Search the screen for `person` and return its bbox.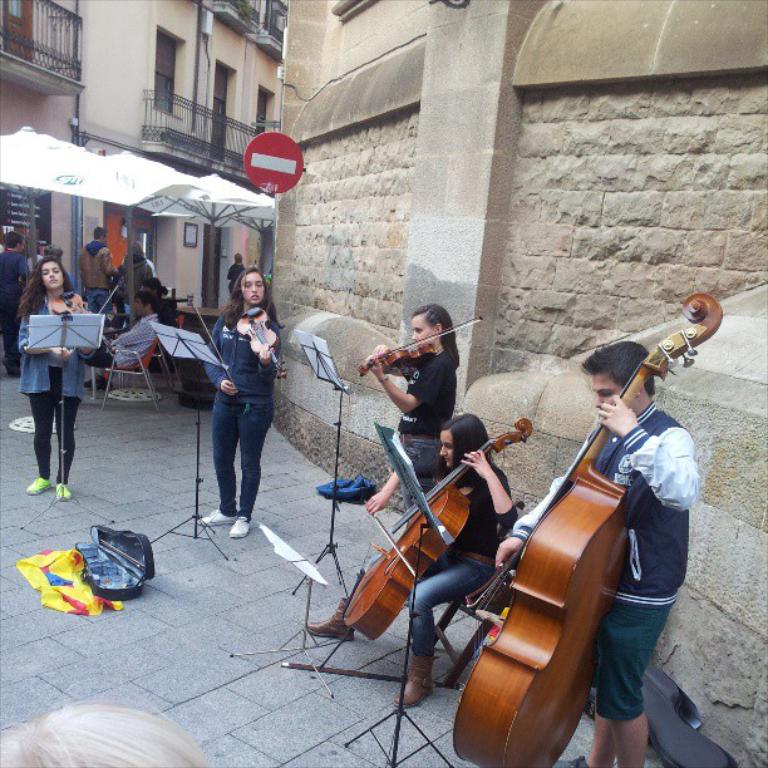
Found: box=[361, 301, 461, 511].
